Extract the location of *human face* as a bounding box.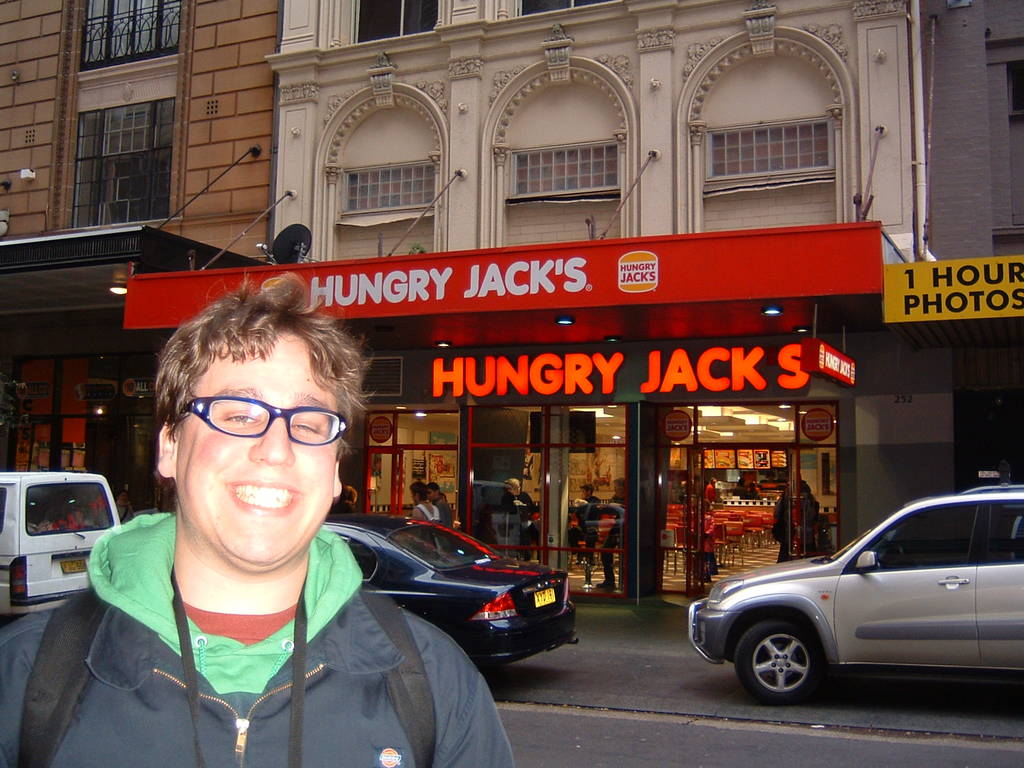
bbox=(512, 484, 521, 495).
